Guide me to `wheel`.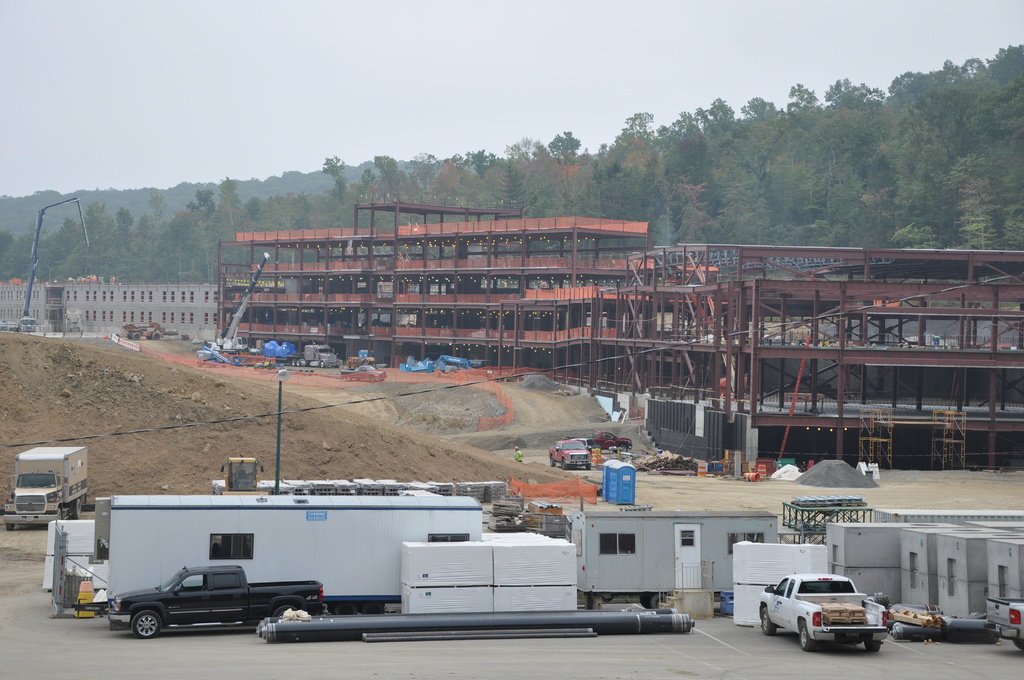
Guidance: (761,608,774,636).
